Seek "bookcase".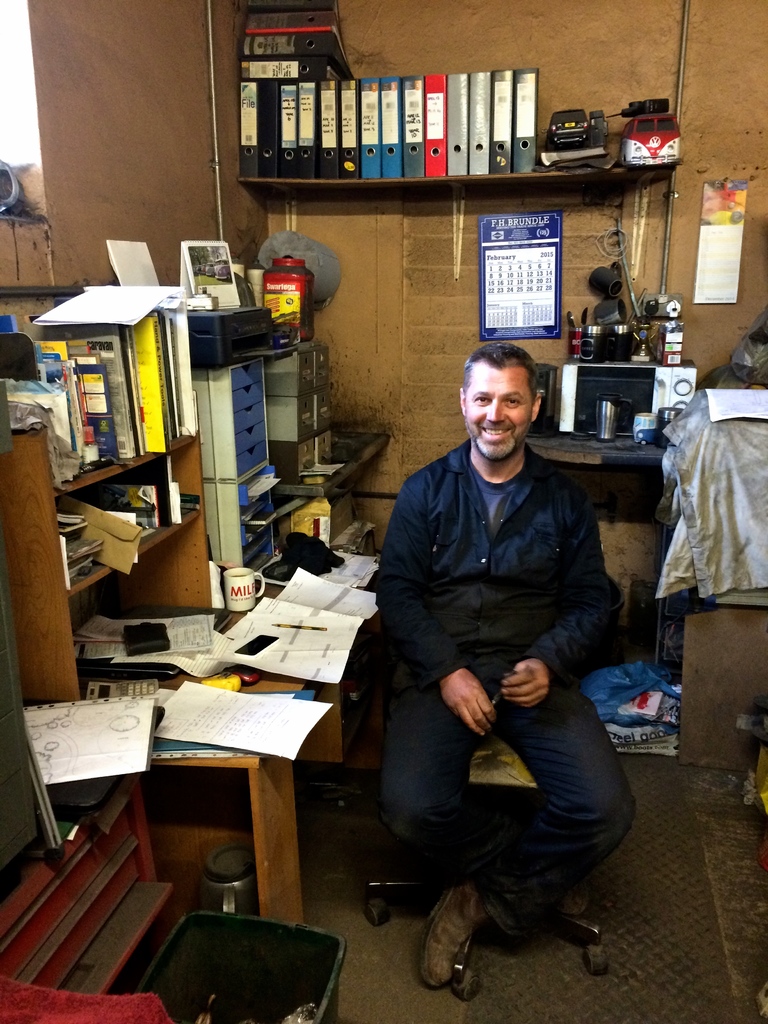
0/276/218/806.
